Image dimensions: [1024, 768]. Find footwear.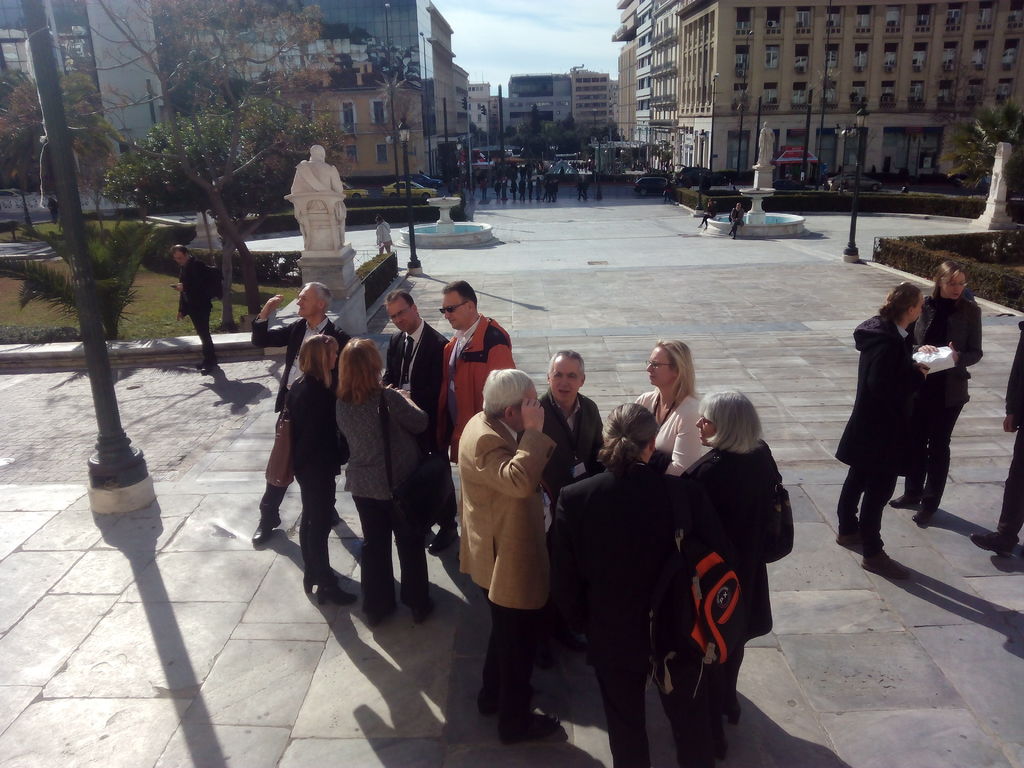
locate(833, 529, 863, 550).
